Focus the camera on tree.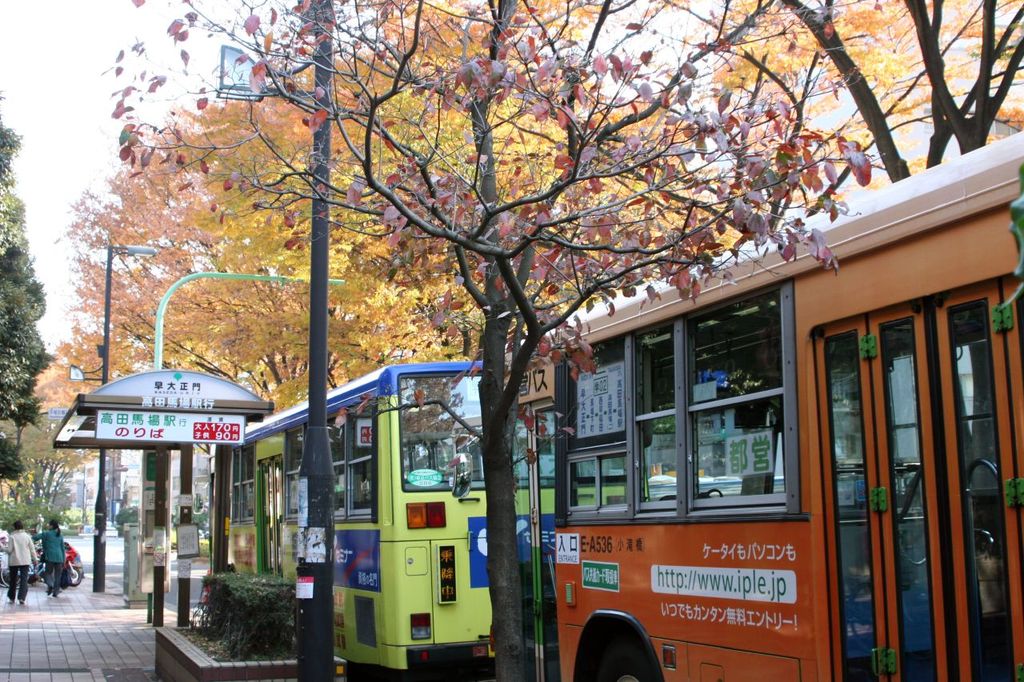
Focus region: locate(0, 102, 134, 500).
